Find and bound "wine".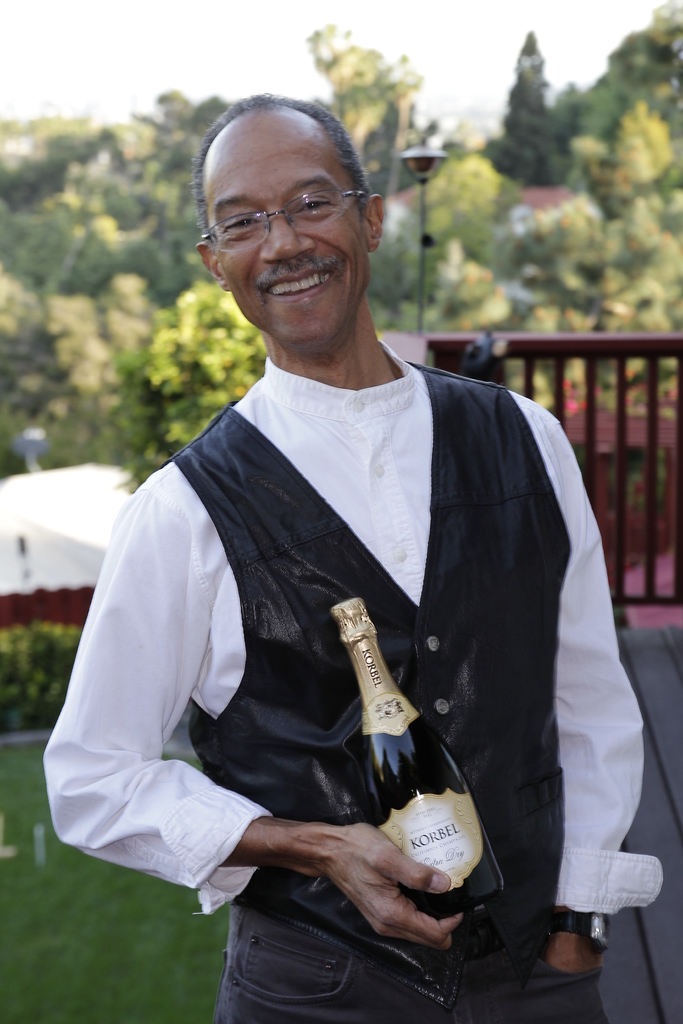
Bound: <box>350,600,469,920</box>.
